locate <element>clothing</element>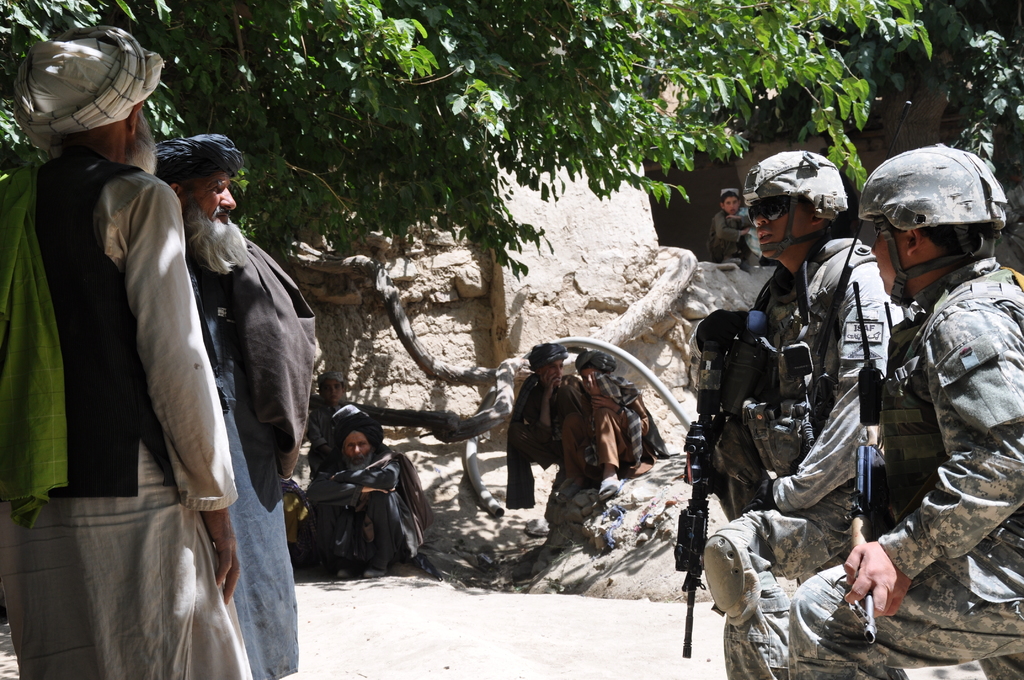
[x1=0, y1=154, x2=255, y2=679]
